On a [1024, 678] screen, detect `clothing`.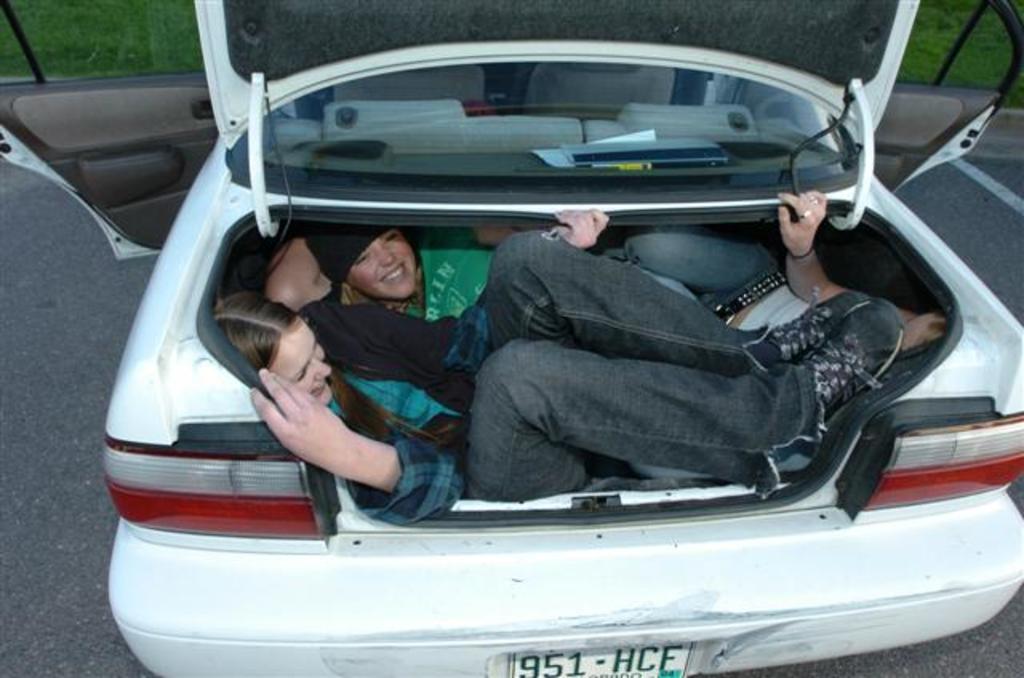
304:286:485:408.
